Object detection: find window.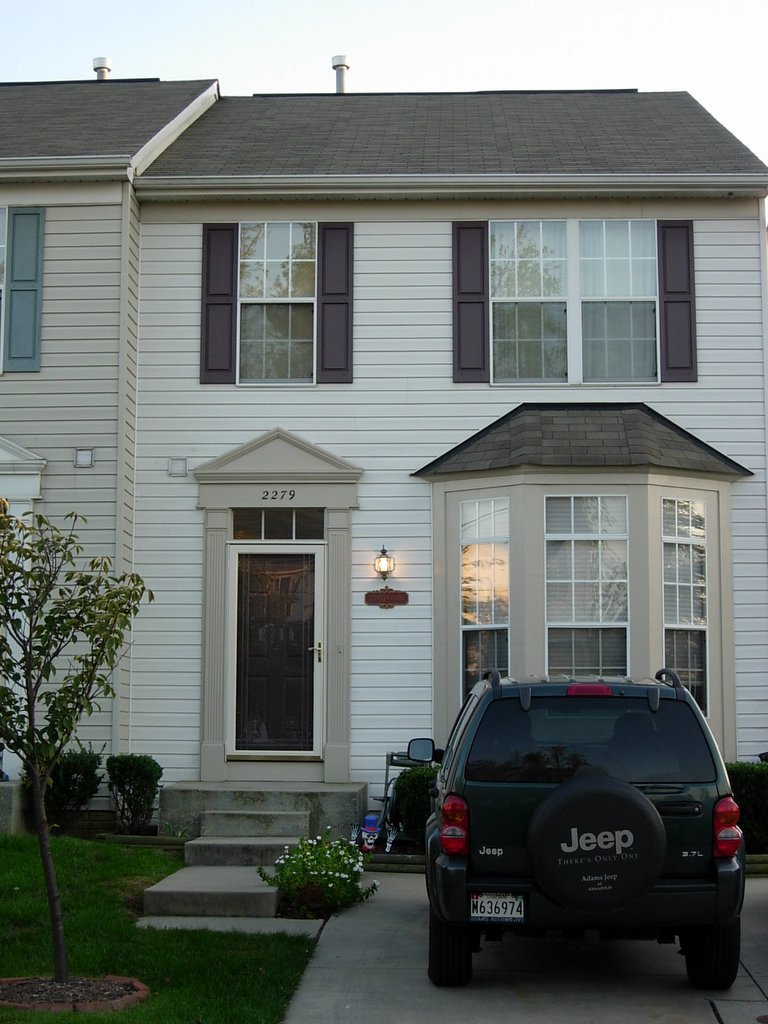
crop(203, 195, 355, 390).
